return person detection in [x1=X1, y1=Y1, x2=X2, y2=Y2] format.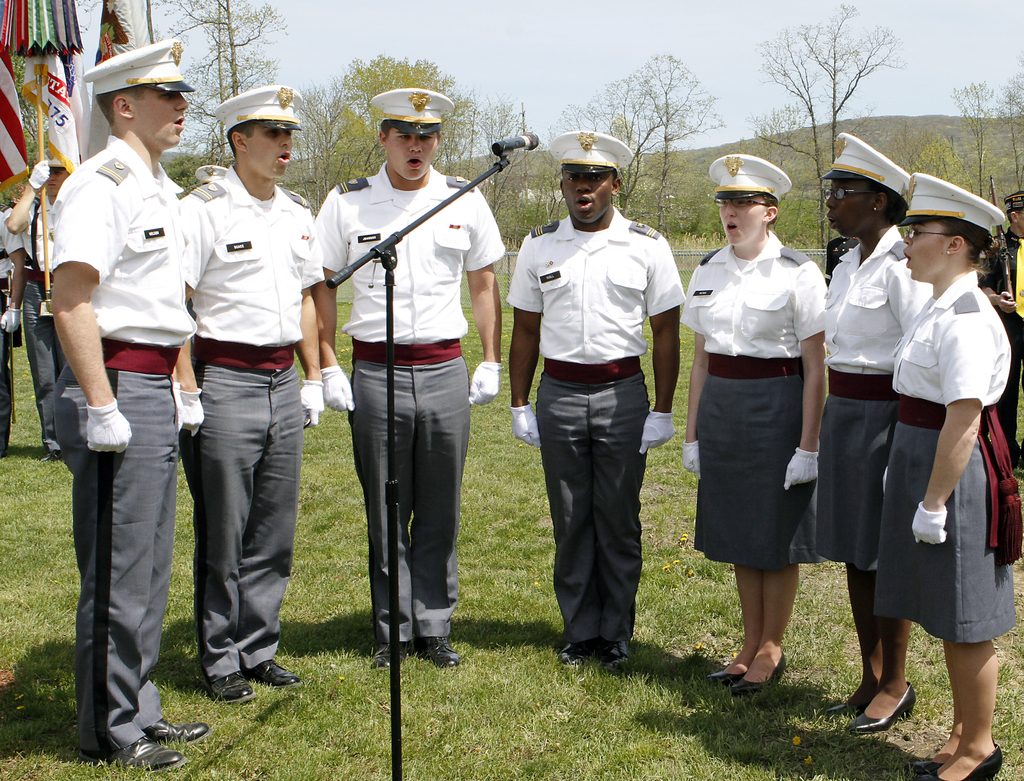
[x1=890, y1=167, x2=1022, y2=780].
